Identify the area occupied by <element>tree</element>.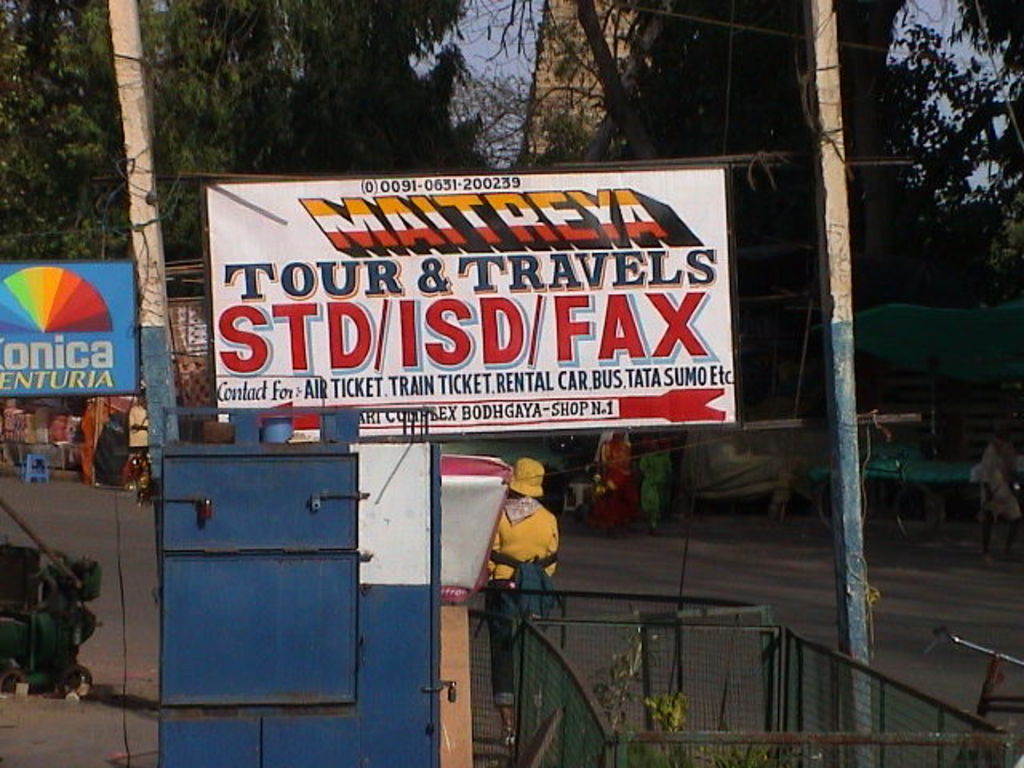
Area: [0,0,514,304].
